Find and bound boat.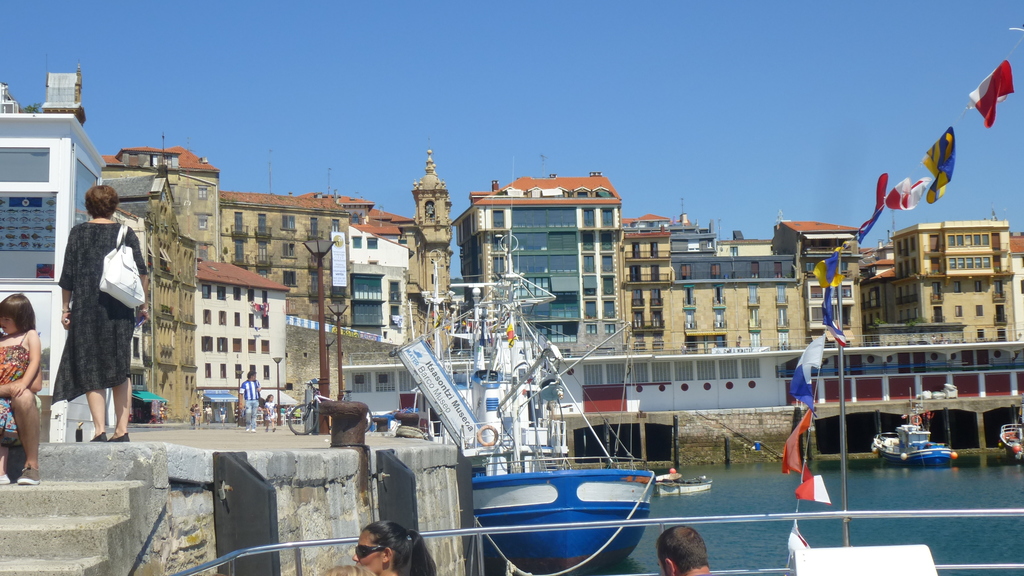
Bound: [left=1004, top=413, right=1023, bottom=462].
